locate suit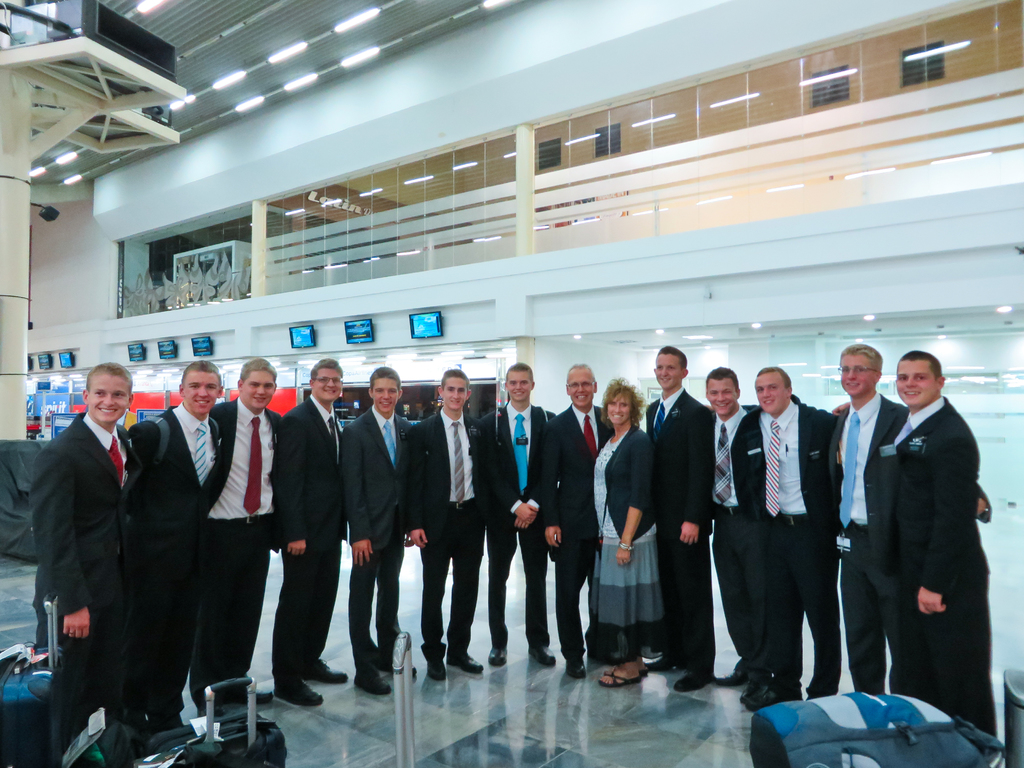
detection(828, 390, 989, 688)
